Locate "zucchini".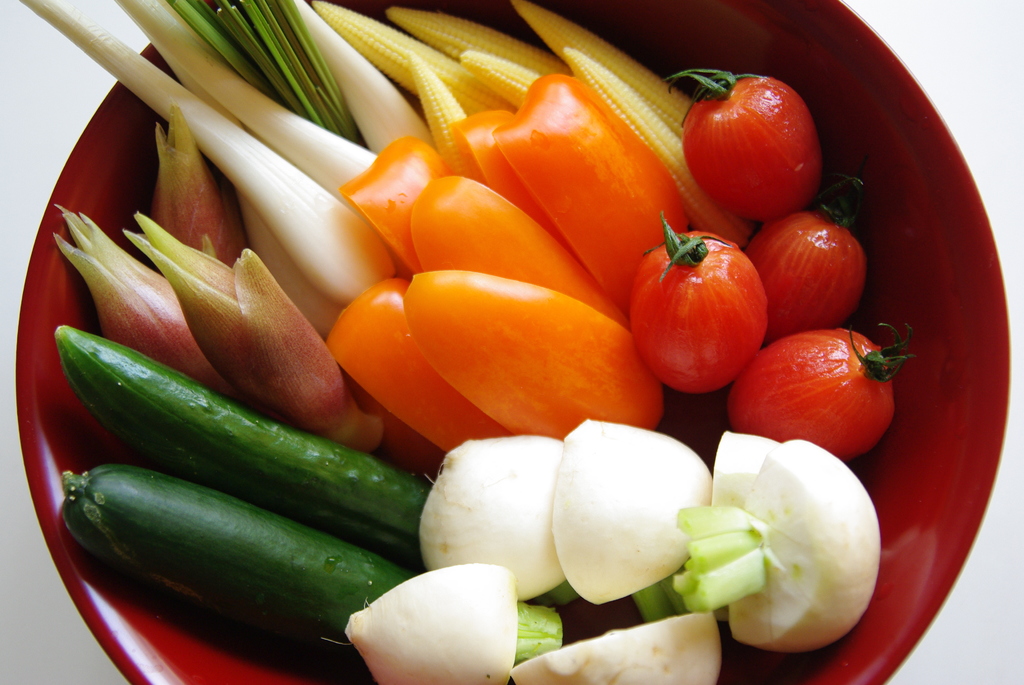
Bounding box: [51, 462, 557, 675].
